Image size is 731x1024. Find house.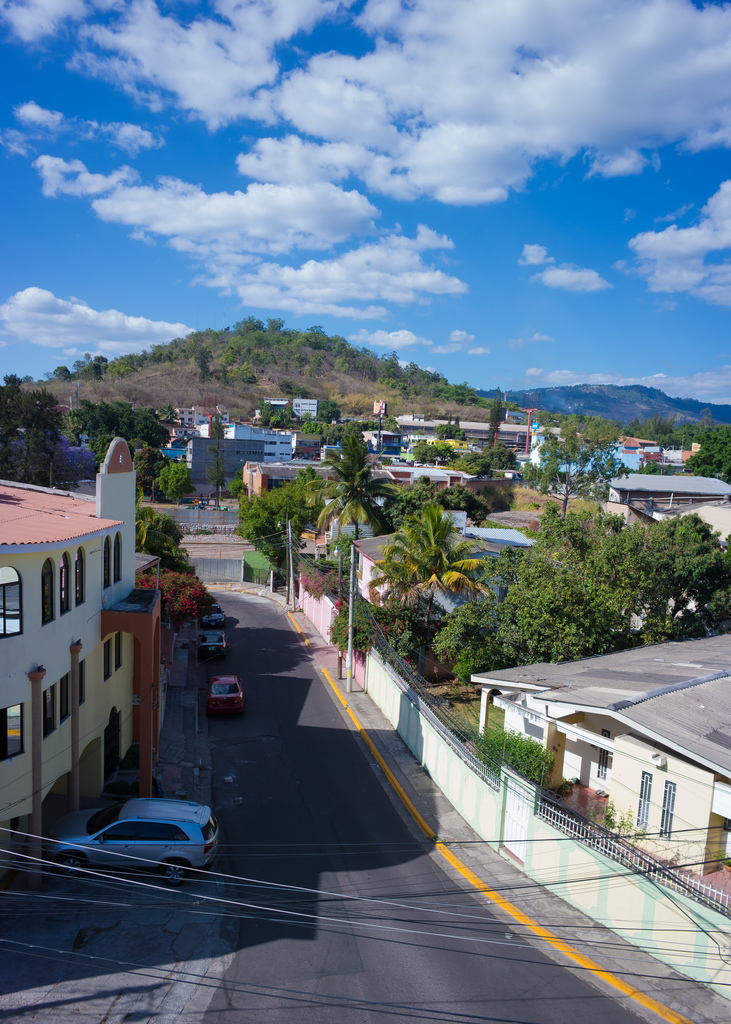
l=359, t=528, r=445, b=615.
